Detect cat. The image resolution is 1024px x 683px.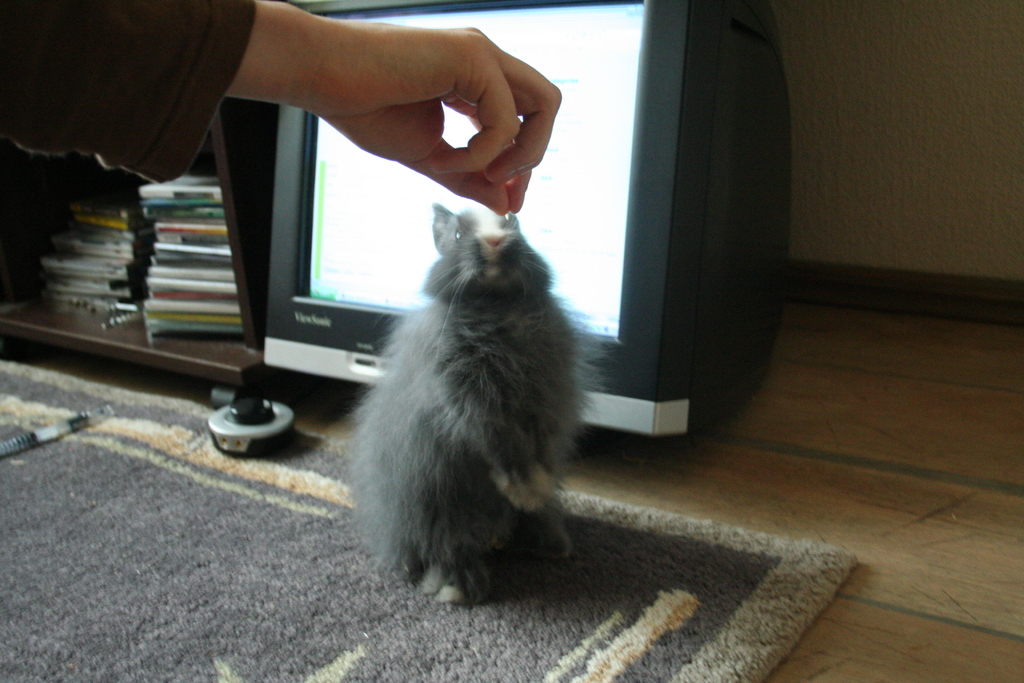
locate(332, 204, 605, 602).
